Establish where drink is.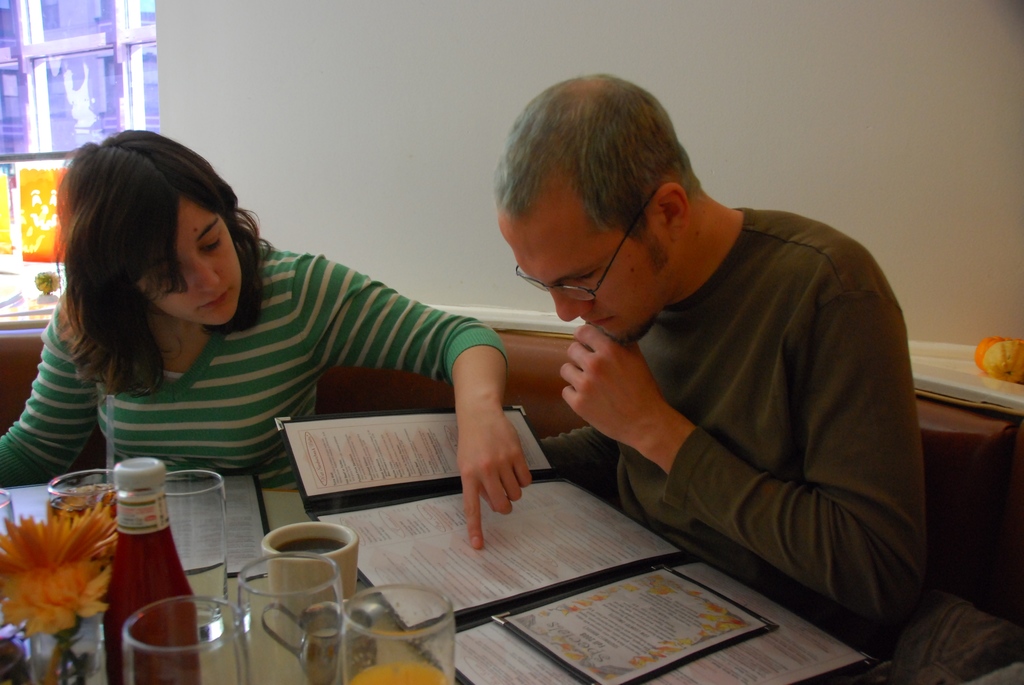
Established at [351, 663, 447, 684].
